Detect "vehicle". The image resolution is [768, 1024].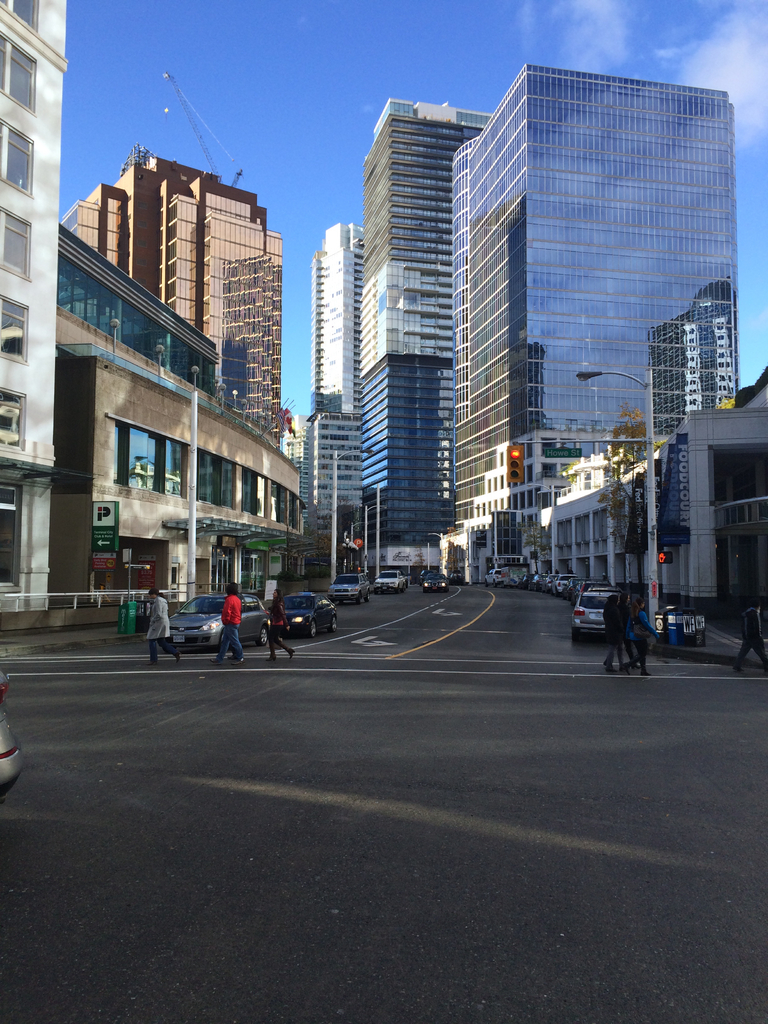
424, 566, 445, 595.
